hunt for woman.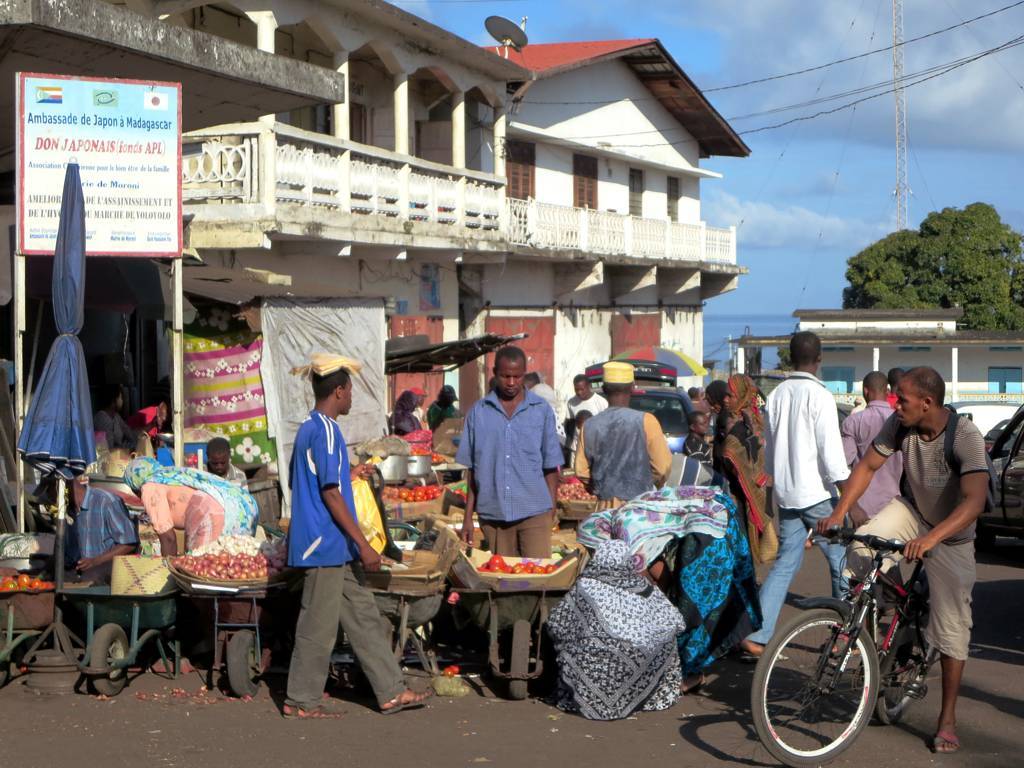
Hunted down at region(712, 370, 785, 595).
